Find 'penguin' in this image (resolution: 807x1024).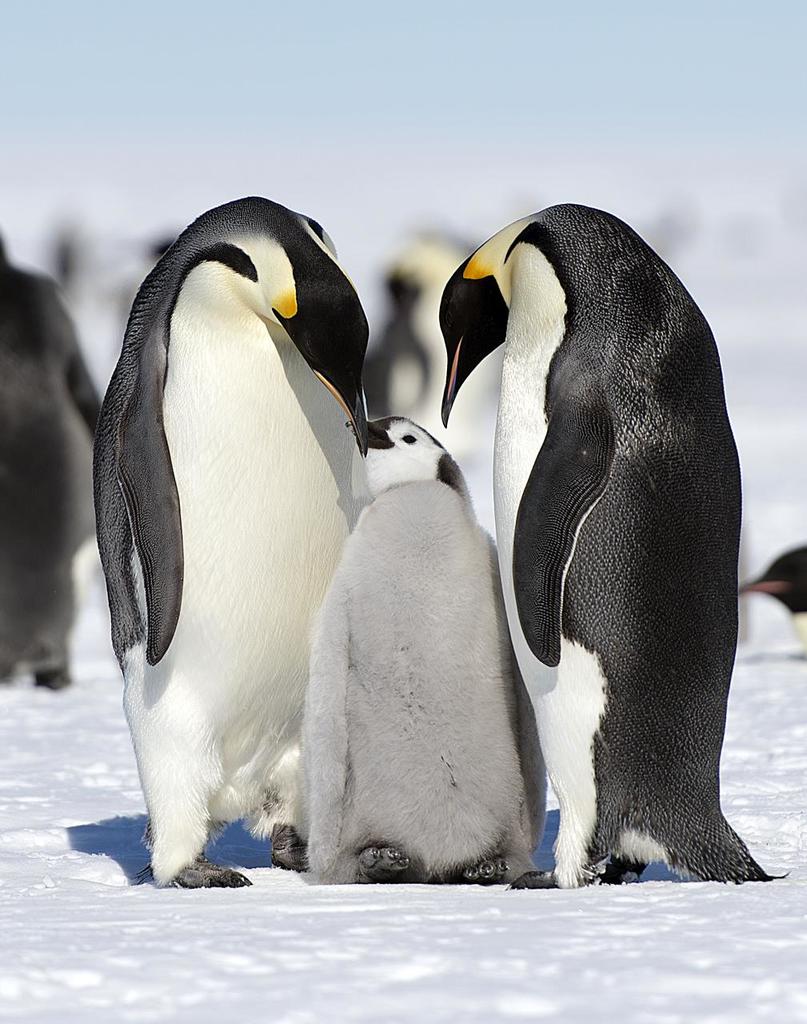
box(741, 538, 806, 643).
